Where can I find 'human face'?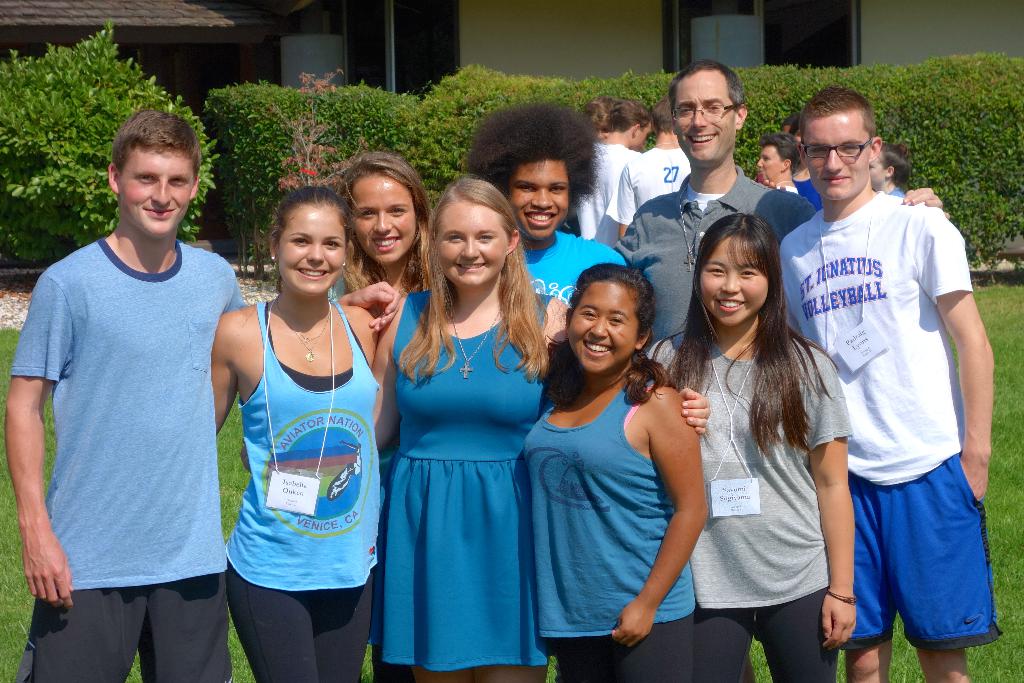
You can find it at bbox(750, 143, 783, 184).
